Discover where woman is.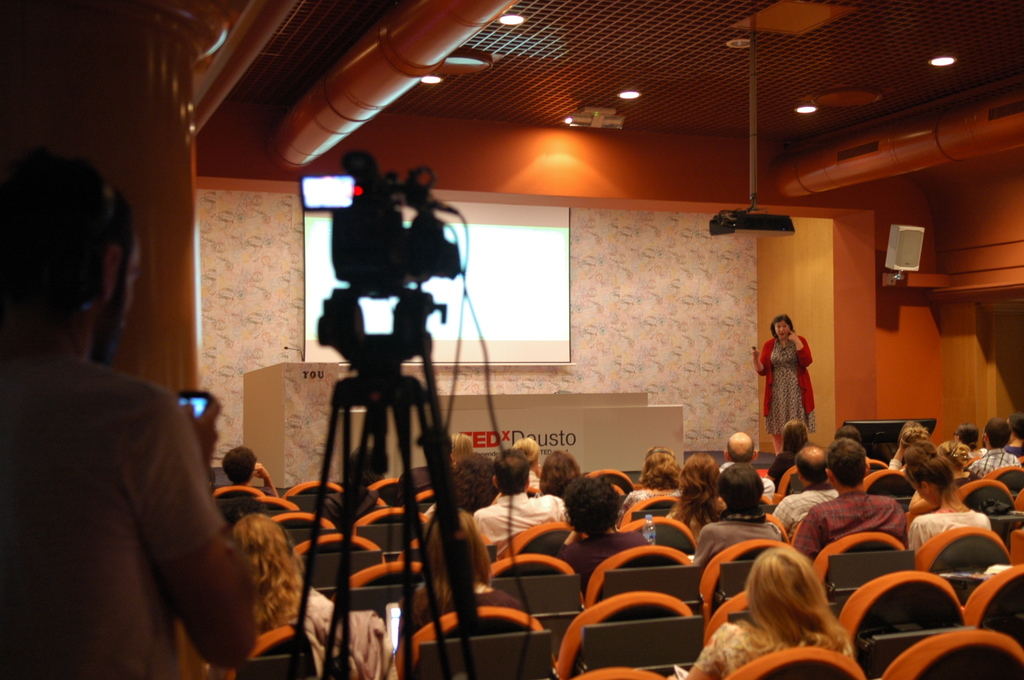
Discovered at detection(216, 513, 365, 679).
